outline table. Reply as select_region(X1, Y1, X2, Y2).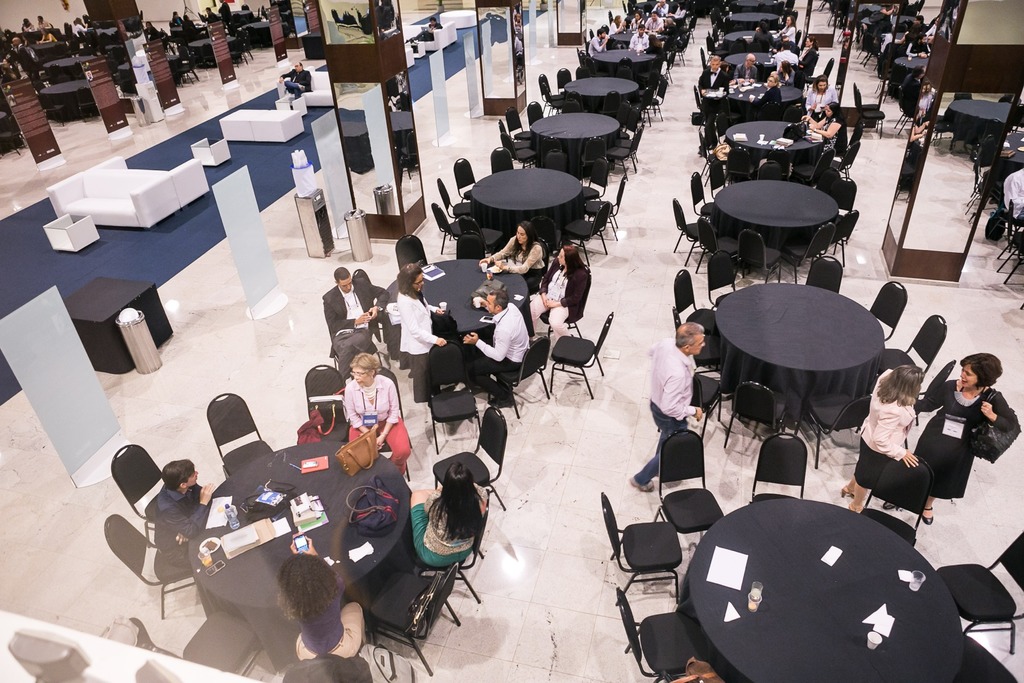
select_region(594, 49, 654, 63).
